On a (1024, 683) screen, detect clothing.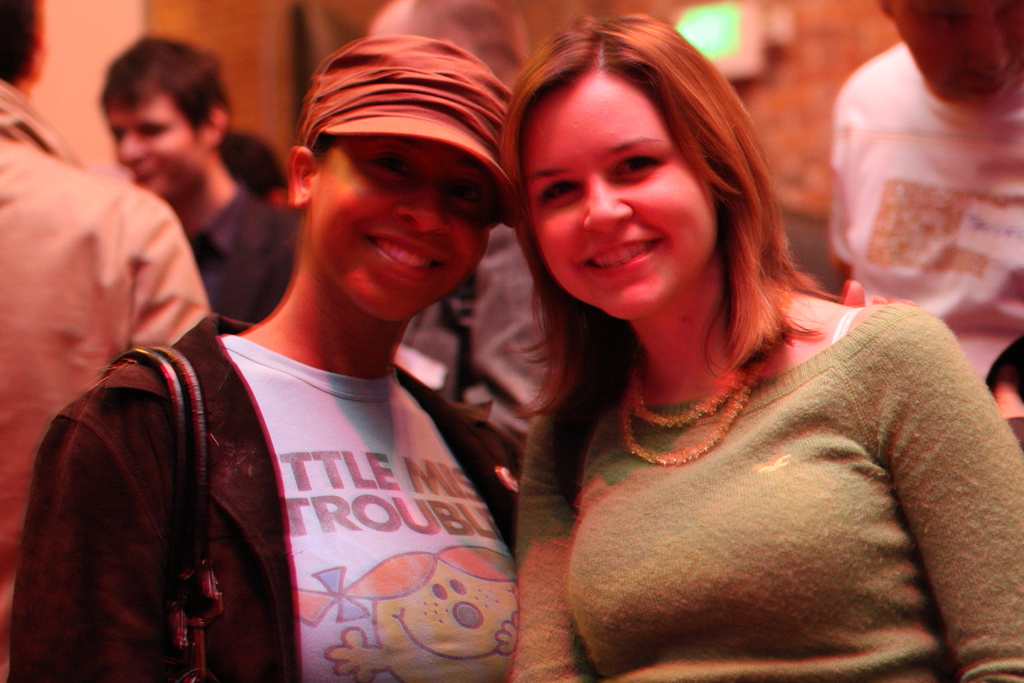
x1=181 y1=183 x2=295 y2=335.
